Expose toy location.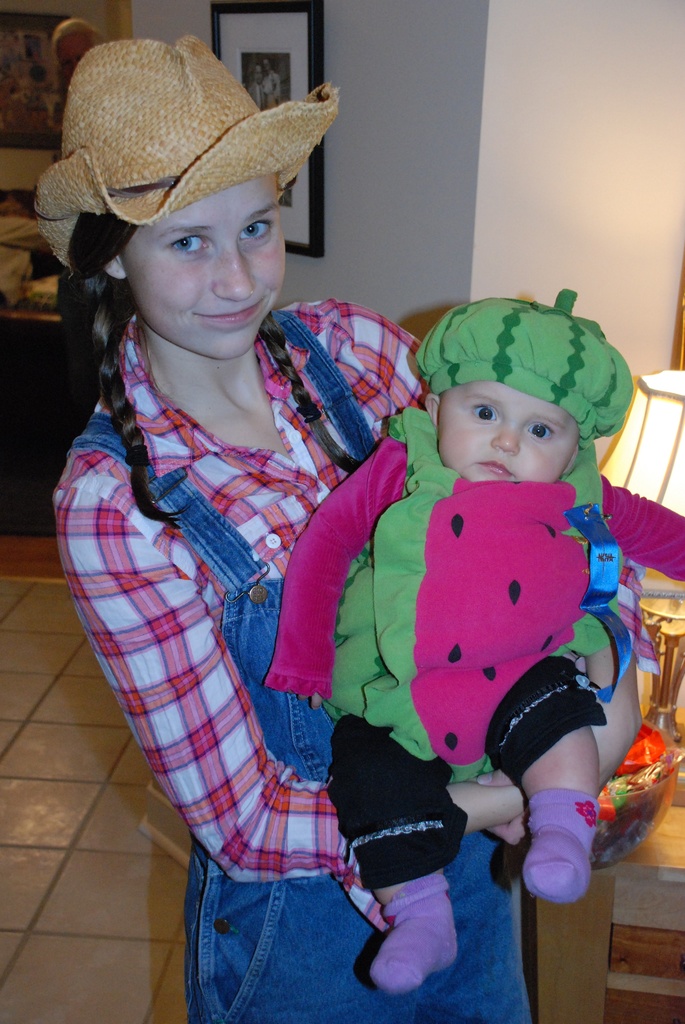
Exposed at crop(598, 717, 684, 868).
